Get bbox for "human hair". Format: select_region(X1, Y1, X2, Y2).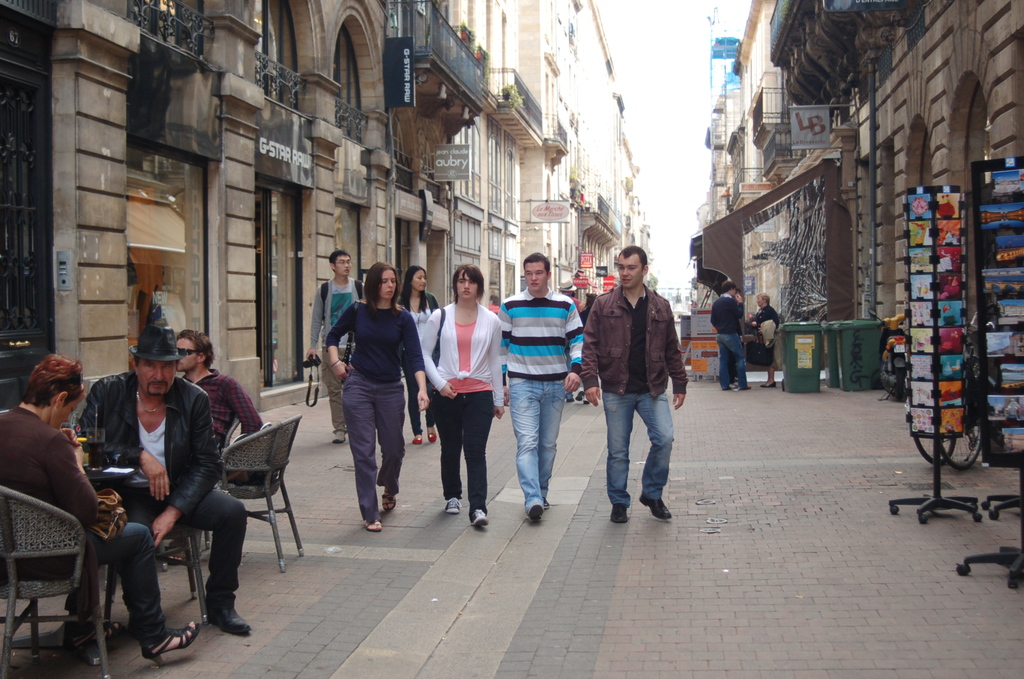
select_region(363, 256, 403, 327).
